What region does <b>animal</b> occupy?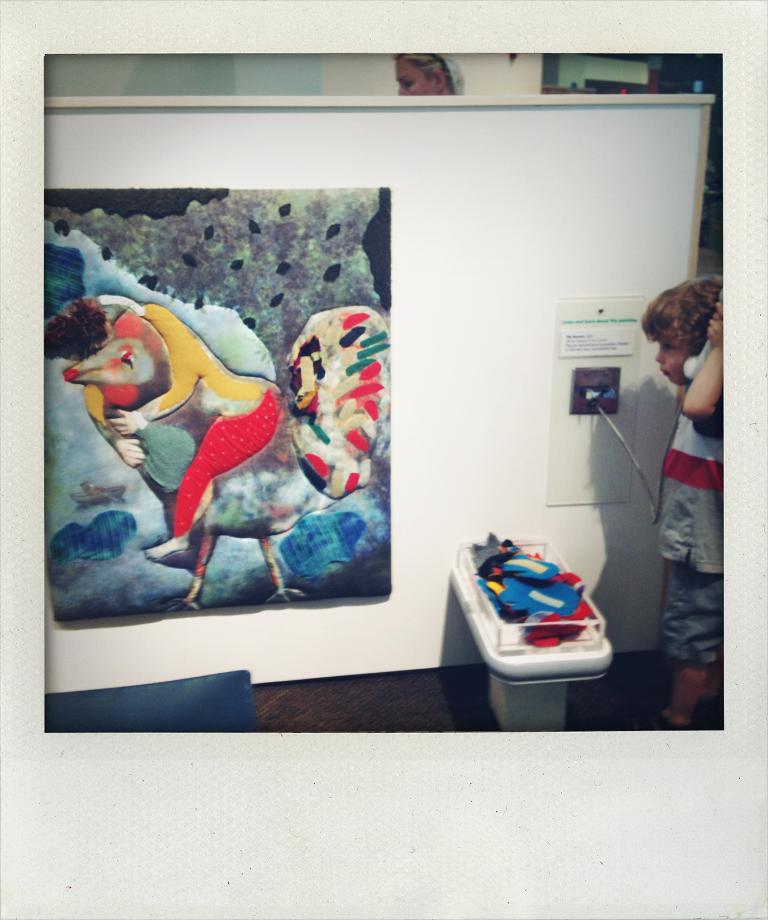
63 304 396 619.
